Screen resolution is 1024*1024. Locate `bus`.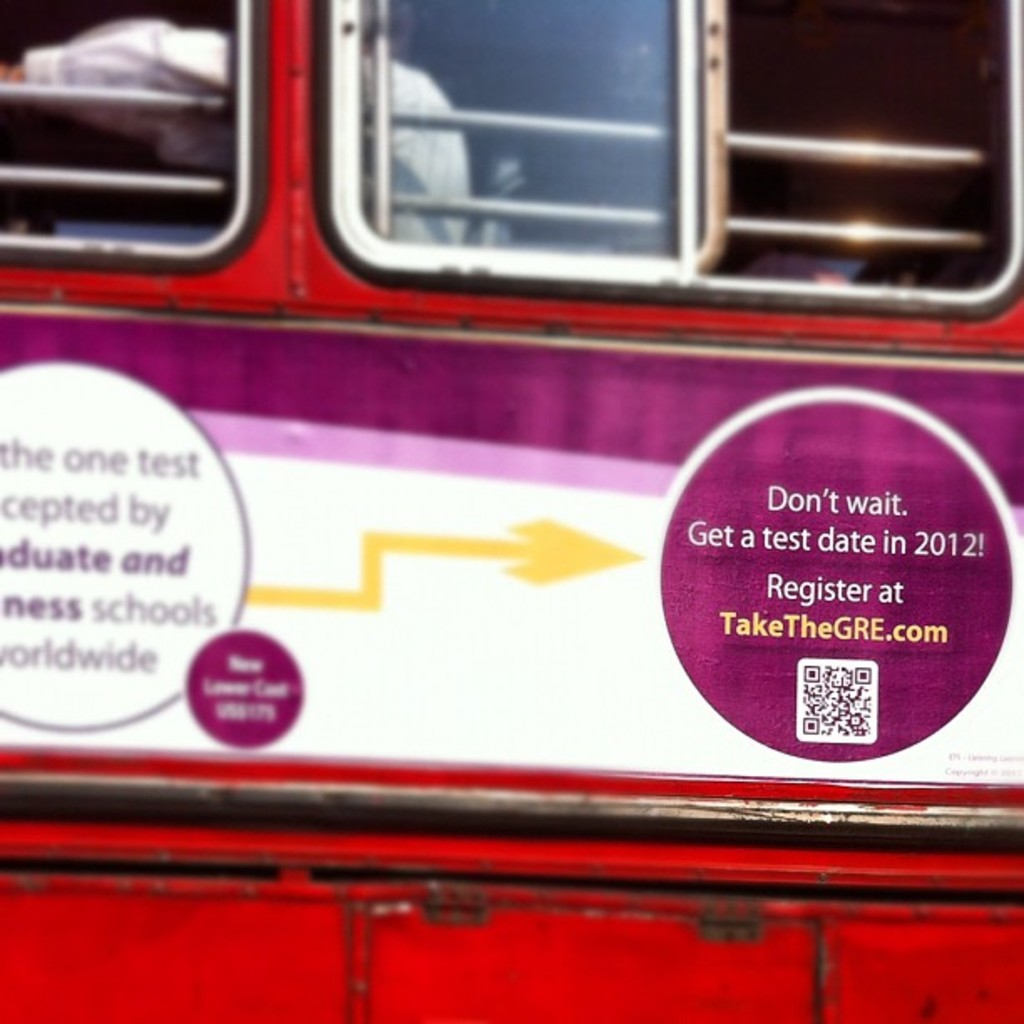
x1=0, y1=0, x2=1022, y2=1022.
